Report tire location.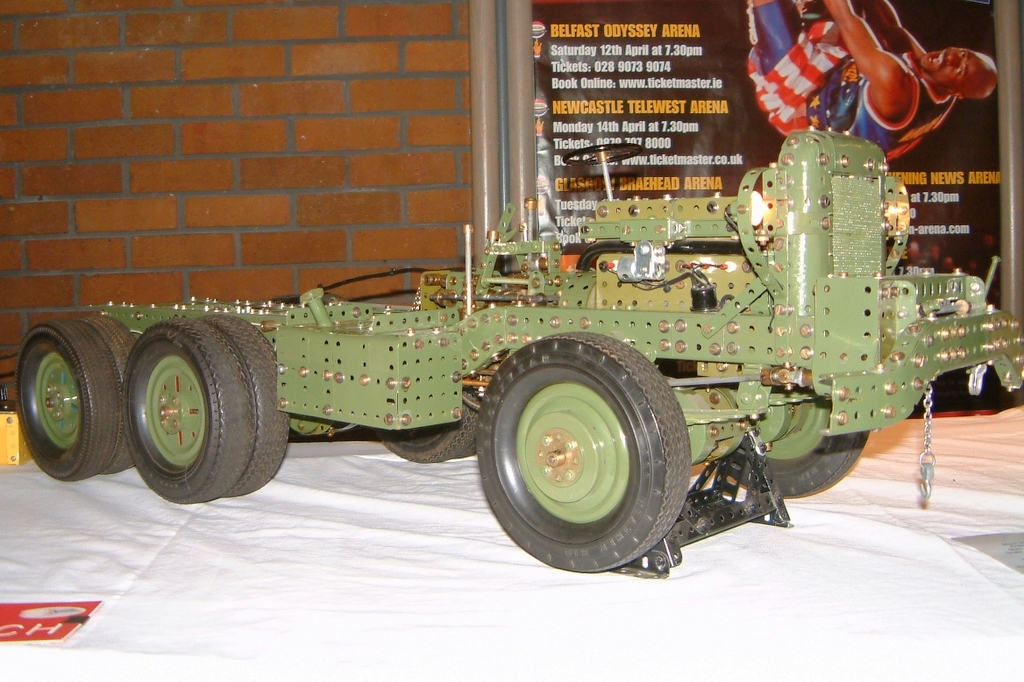
Report: bbox=(727, 434, 868, 500).
